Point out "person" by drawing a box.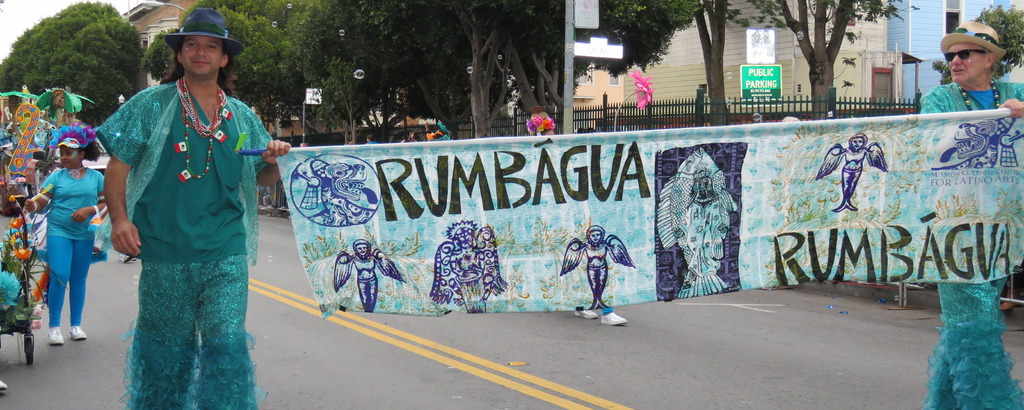
(909,15,1023,409).
